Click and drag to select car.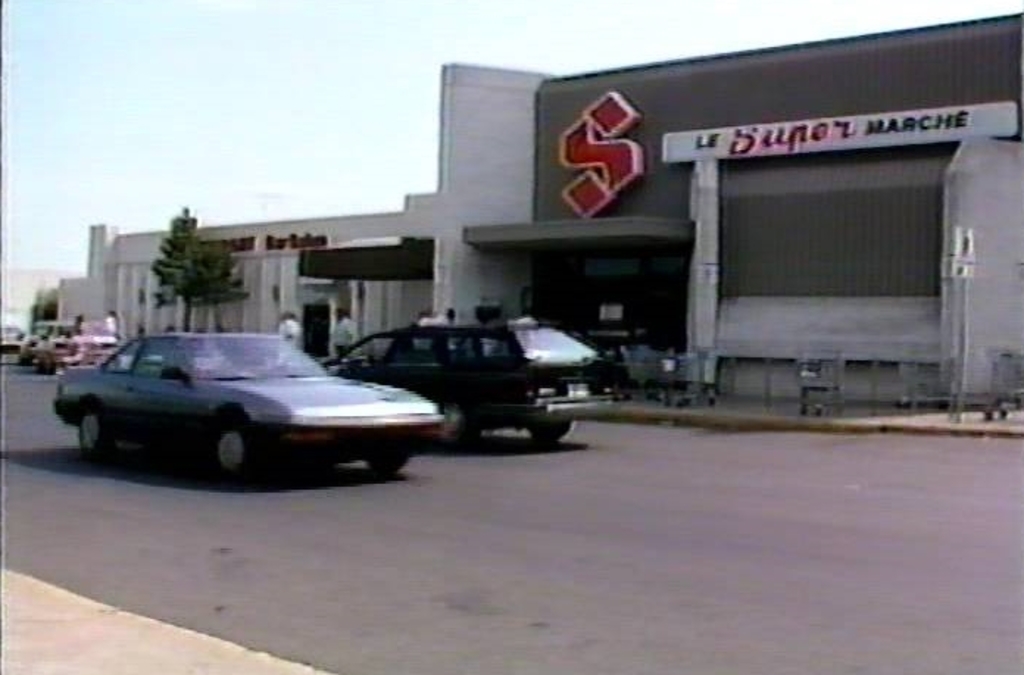
Selection: rect(319, 324, 616, 449).
